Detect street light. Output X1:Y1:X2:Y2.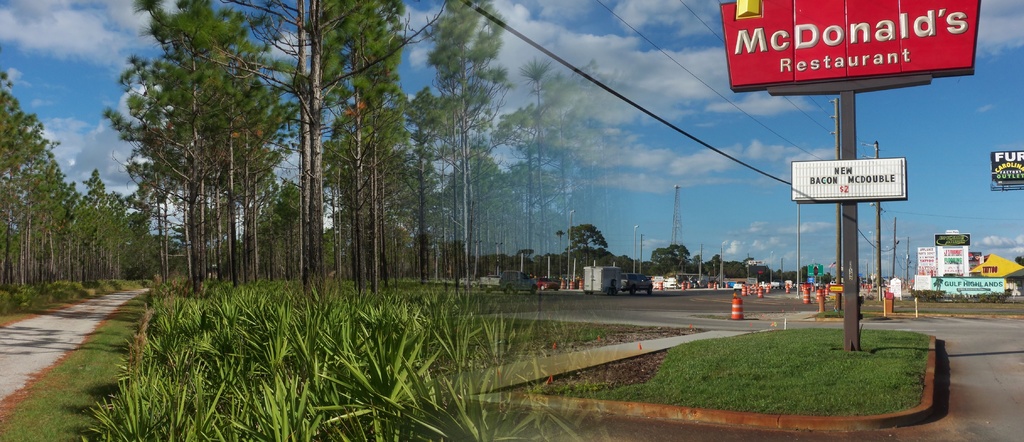
867:230:877:294.
